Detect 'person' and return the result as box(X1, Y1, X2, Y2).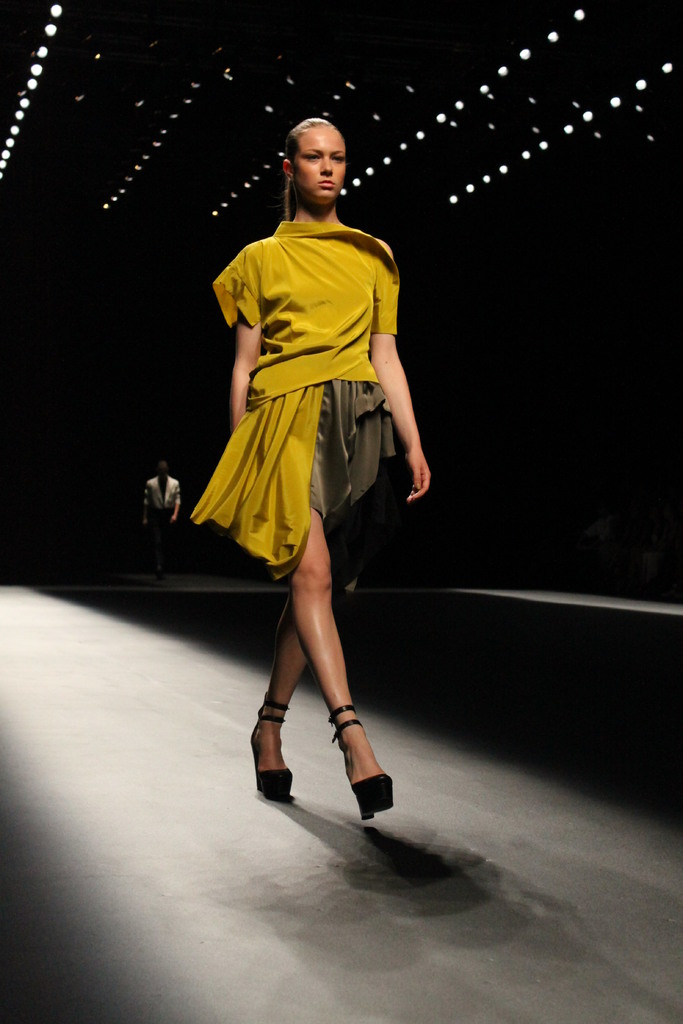
box(191, 143, 436, 829).
